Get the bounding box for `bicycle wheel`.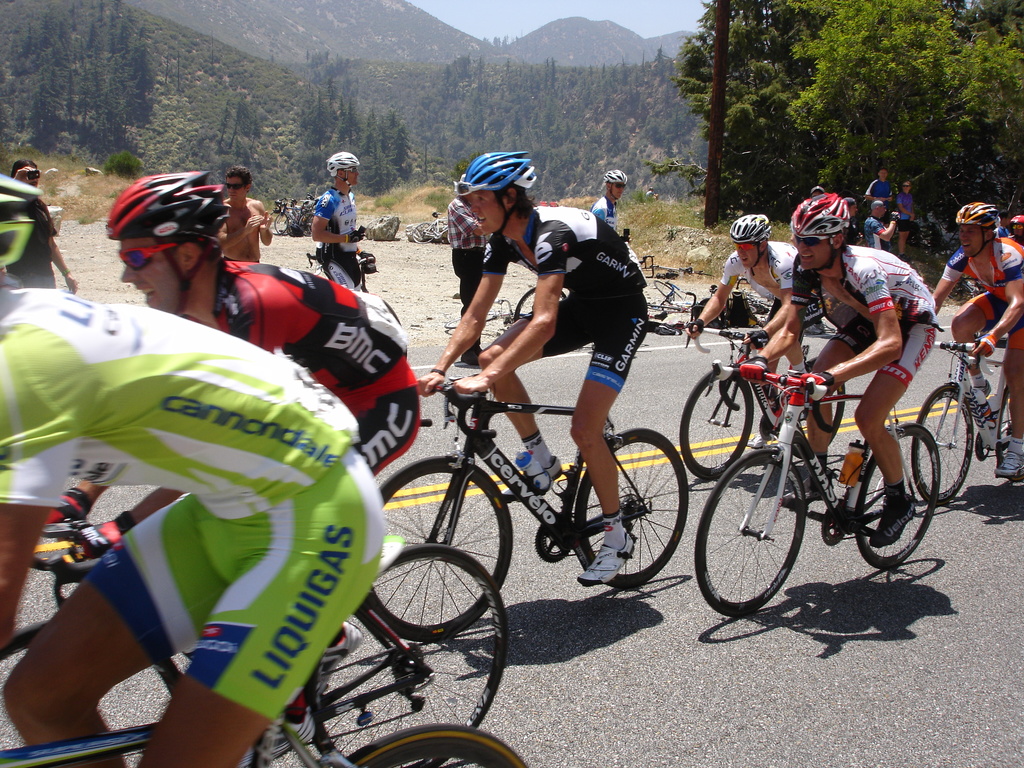
bbox=(269, 210, 288, 236).
